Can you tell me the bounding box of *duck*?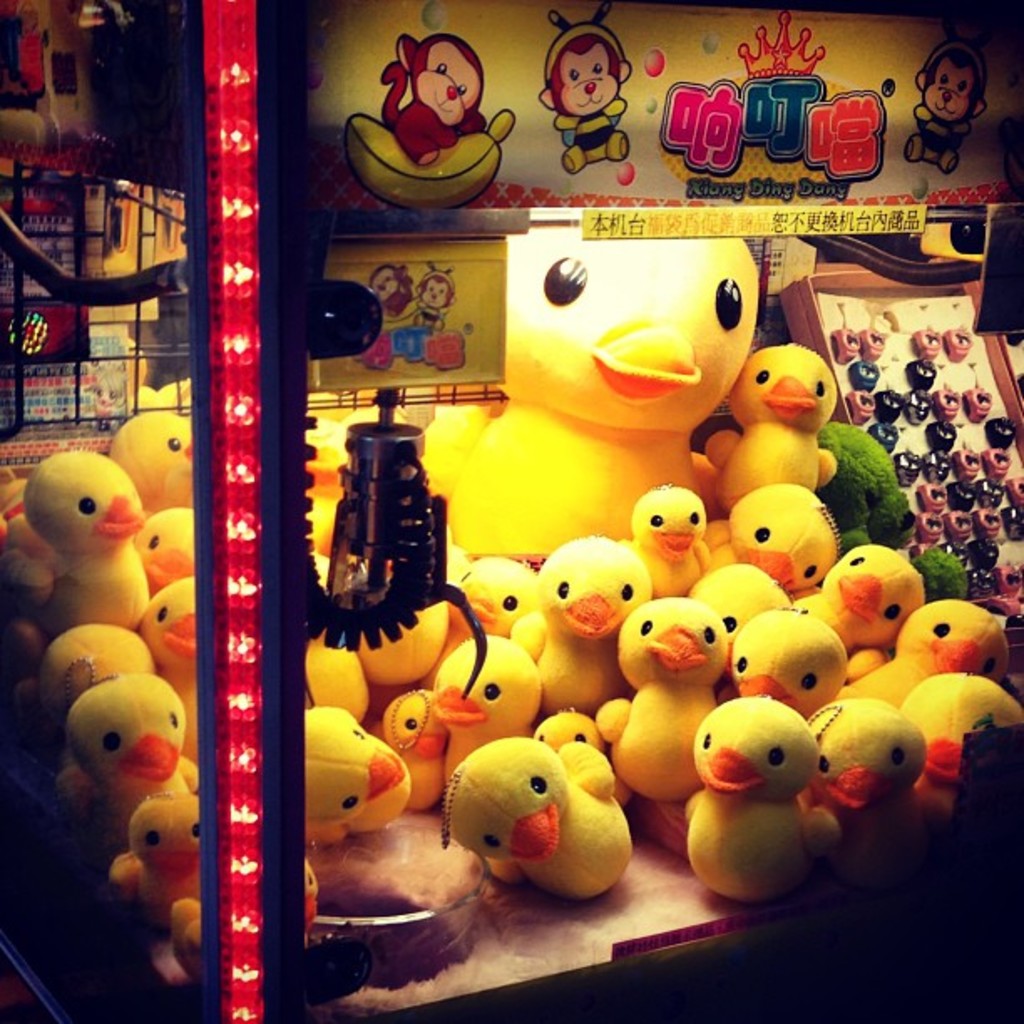
(822, 537, 930, 654).
